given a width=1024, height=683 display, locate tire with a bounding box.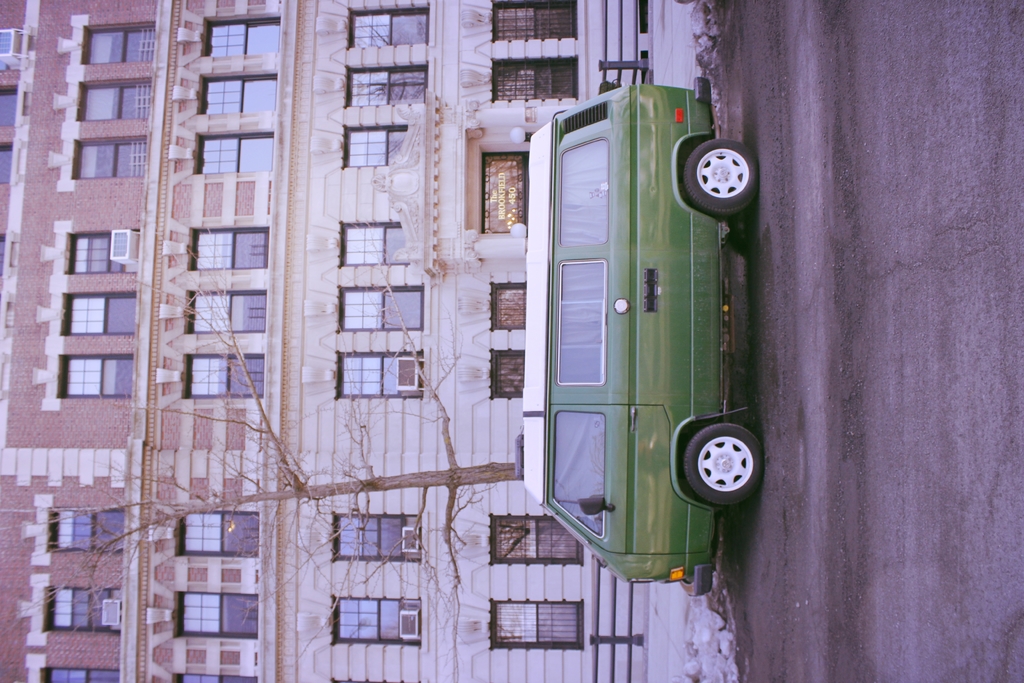
Located: <bbox>680, 418, 762, 520</bbox>.
